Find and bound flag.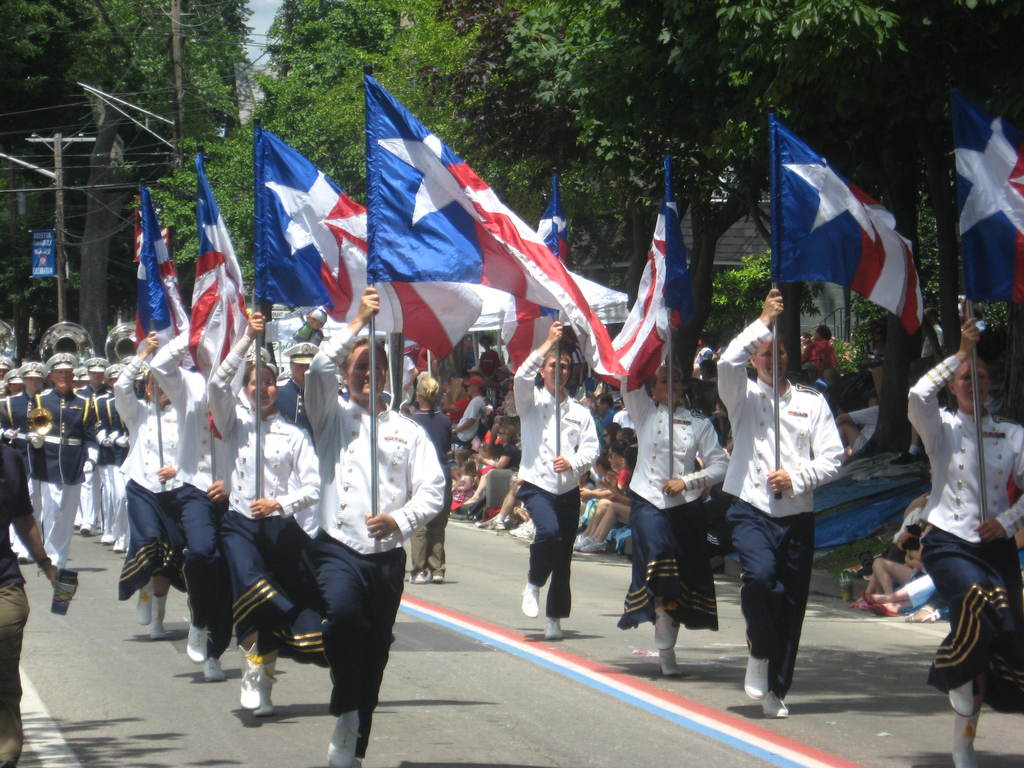
Bound: bbox=[468, 283, 506, 335].
